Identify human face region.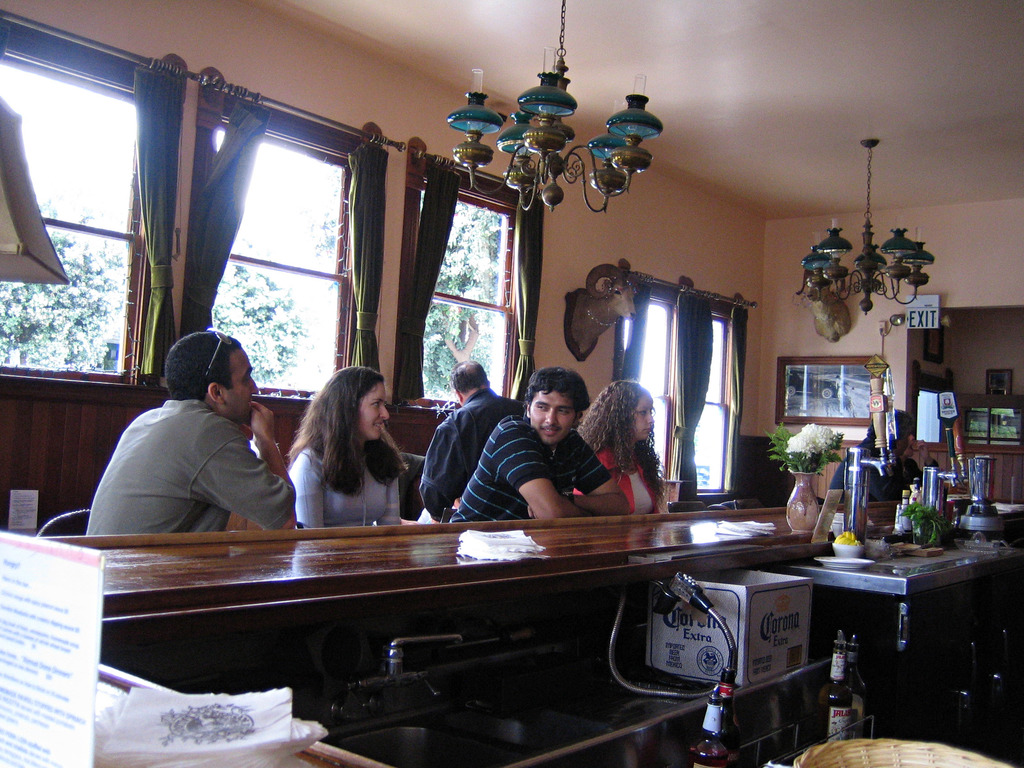
Region: detection(358, 387, 386, 450).
